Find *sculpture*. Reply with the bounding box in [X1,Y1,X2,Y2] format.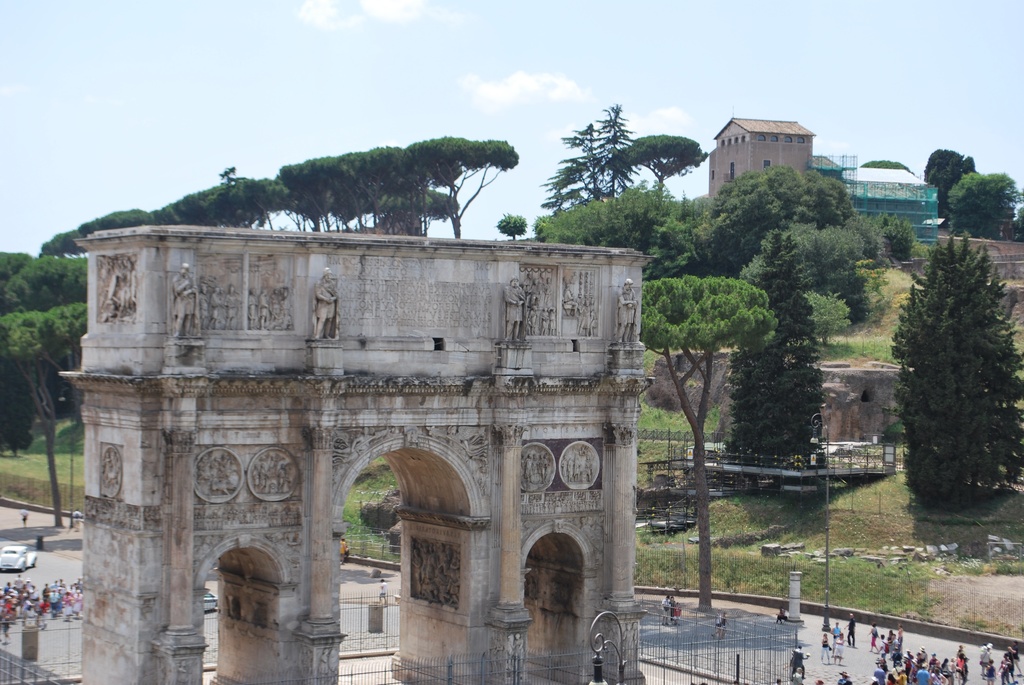
[95,249,140,320].
